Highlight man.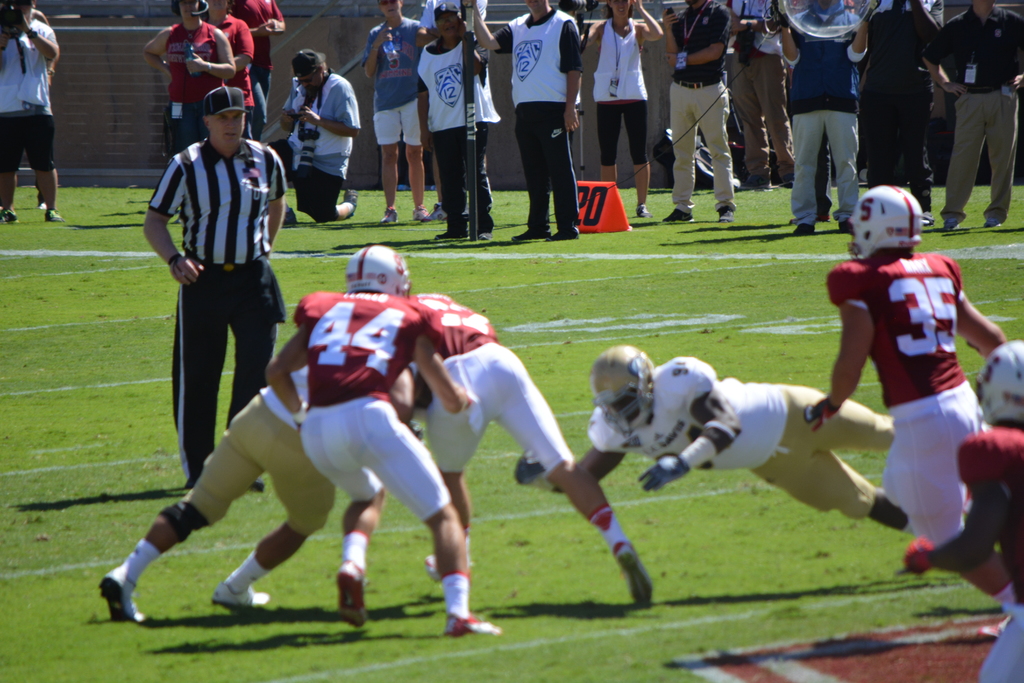
Highlighted region: bbox(463, 0, 577, 243).
